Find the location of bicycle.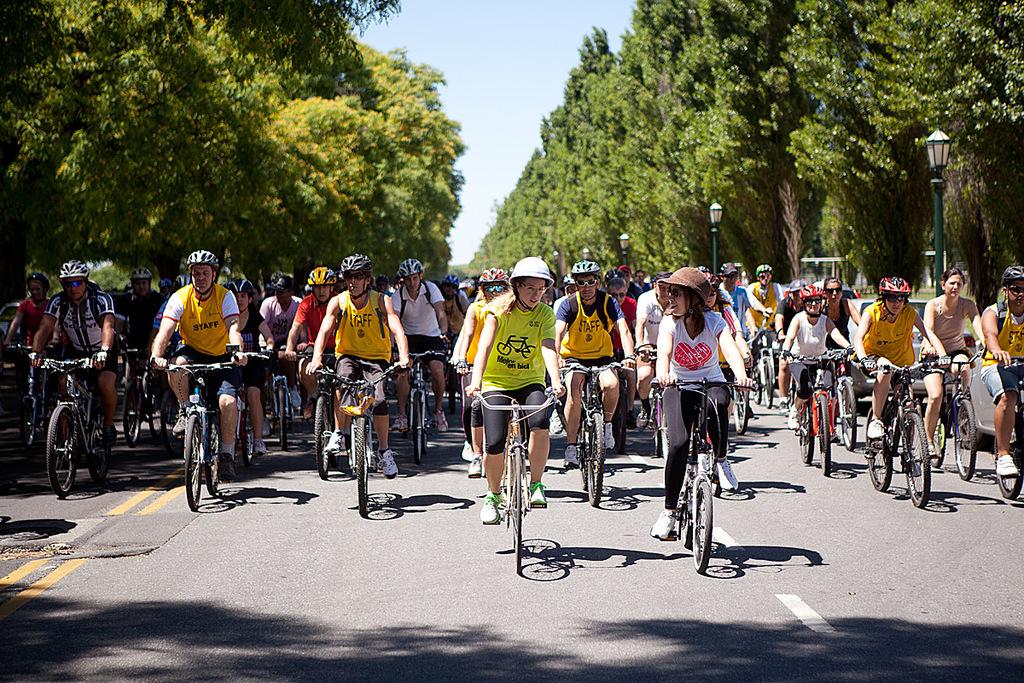
Location: (314, 352, 403, 513).
